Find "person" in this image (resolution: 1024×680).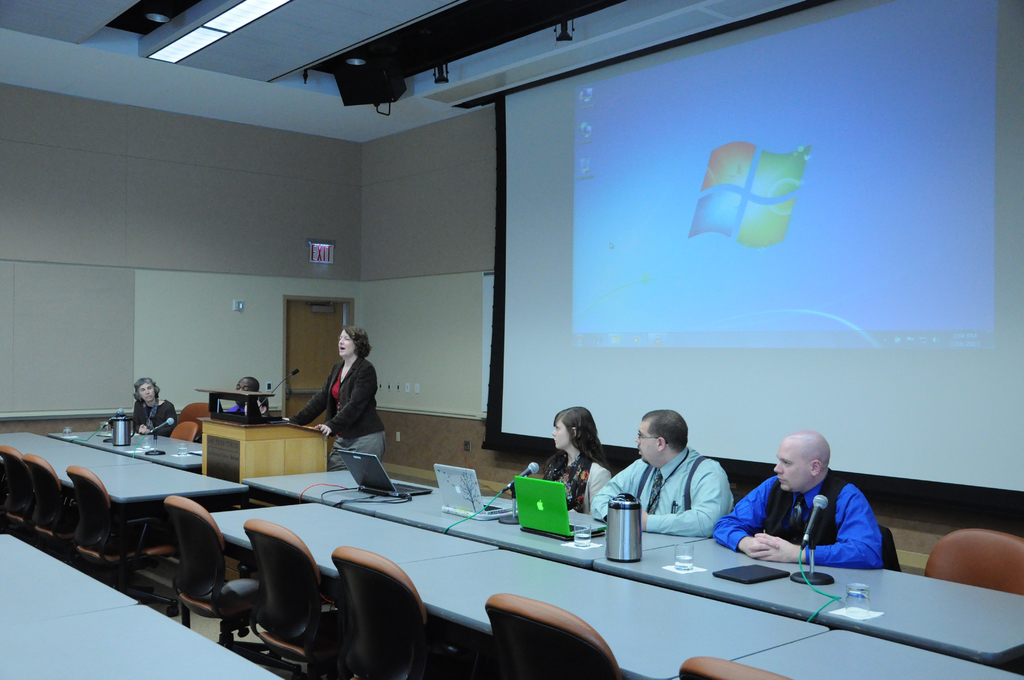
Rect(587, 412, 740, 541).
